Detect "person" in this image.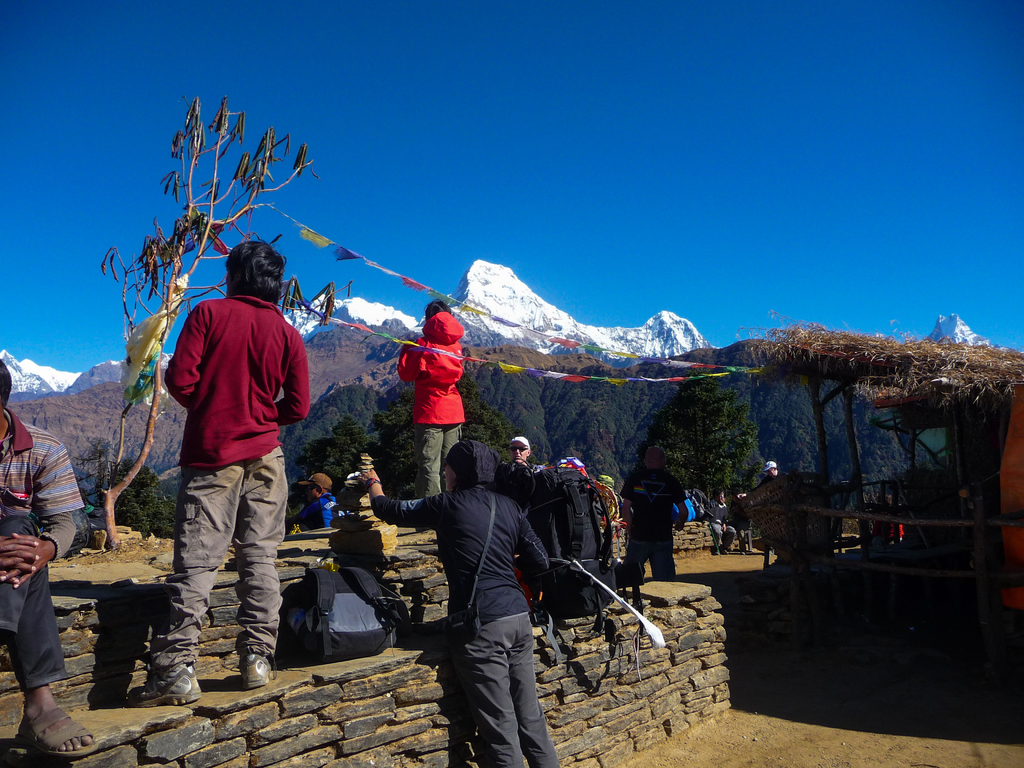
Detection: x1=617 y1=443 x2=691 y2=586.
